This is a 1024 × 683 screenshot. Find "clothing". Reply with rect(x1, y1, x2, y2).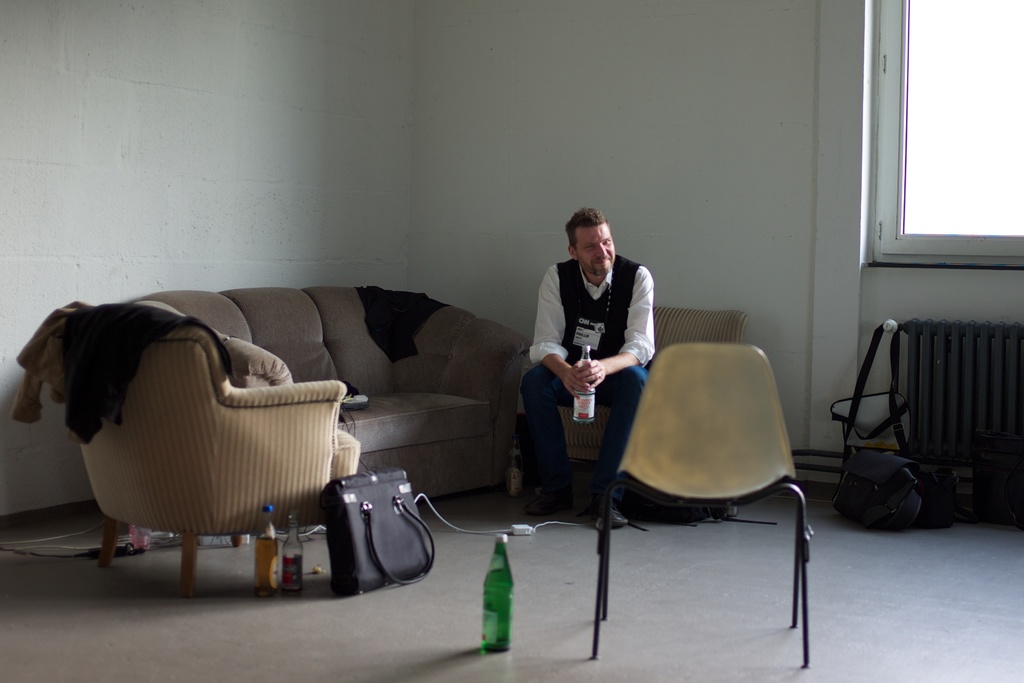
rect(8, 298, 87, 427).
